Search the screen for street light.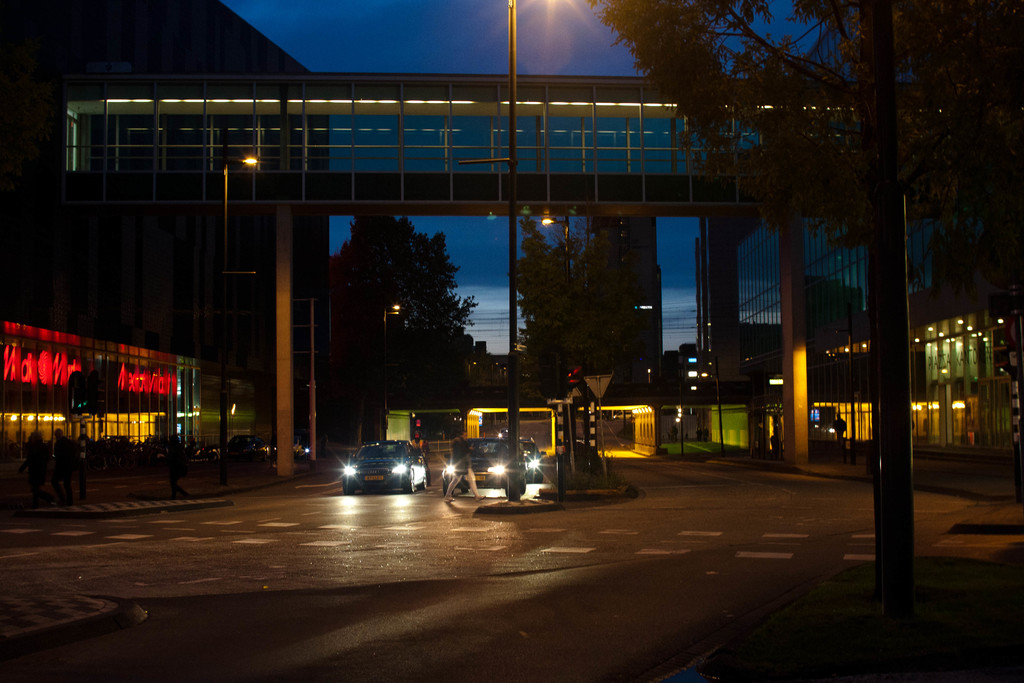
Found at (left=380, top=300, right=403, bottom=440).
